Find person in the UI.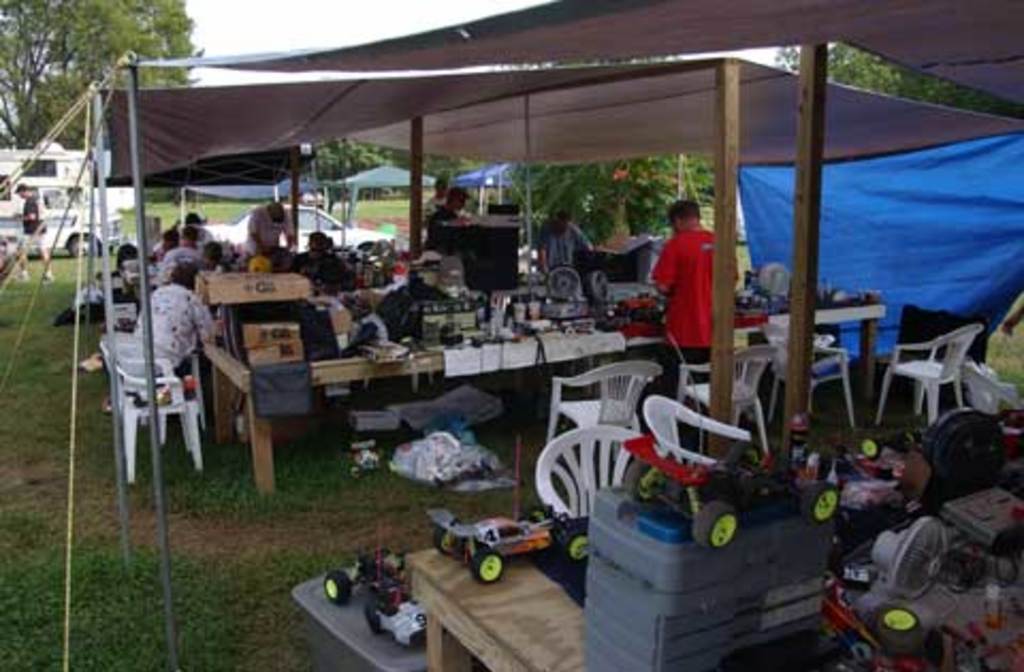
UI element at <bbox>437, 186, 457, 250</bbox>.
